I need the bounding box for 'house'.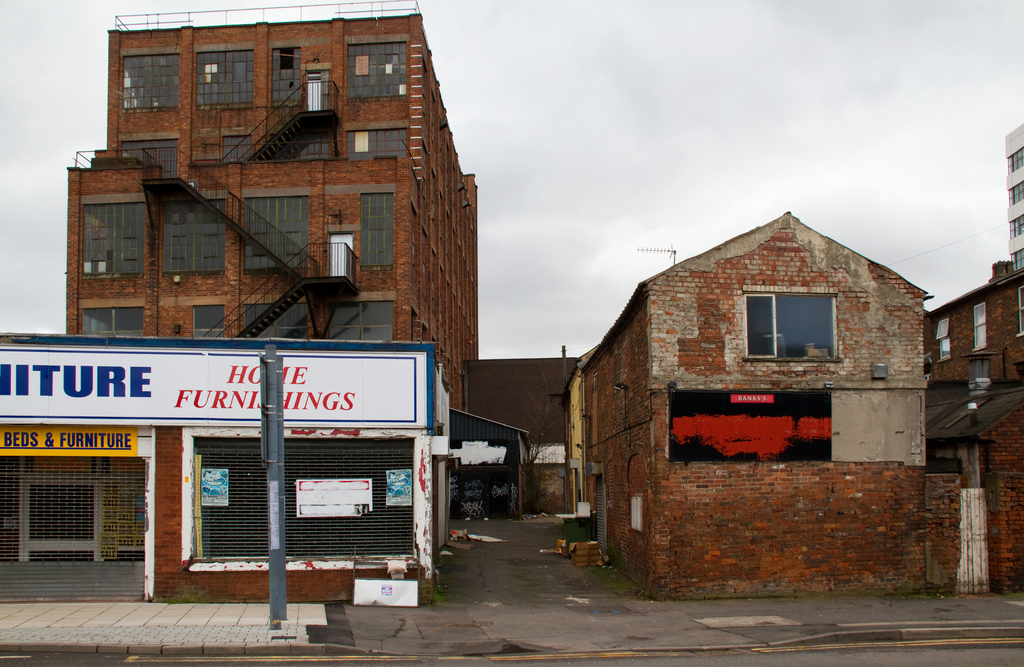
Here it is: x1=451, y1=406, x2=530, y2=517.
